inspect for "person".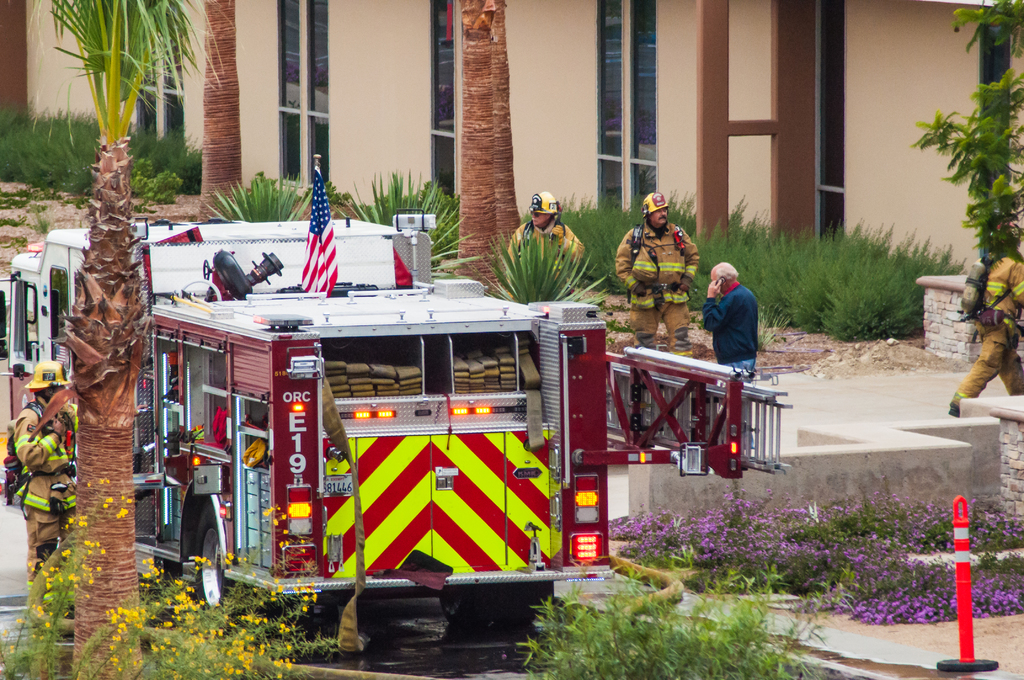
Inspection: select_region(13, 357, 77, 583).
